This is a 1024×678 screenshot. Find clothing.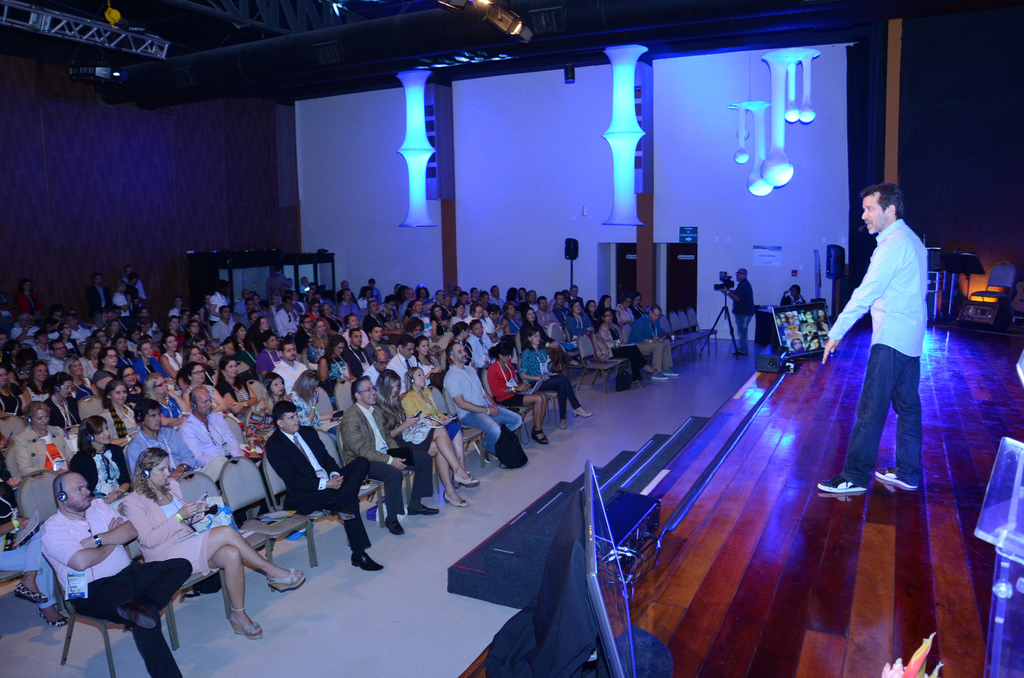
Bounding box: 386 389 445 452.
